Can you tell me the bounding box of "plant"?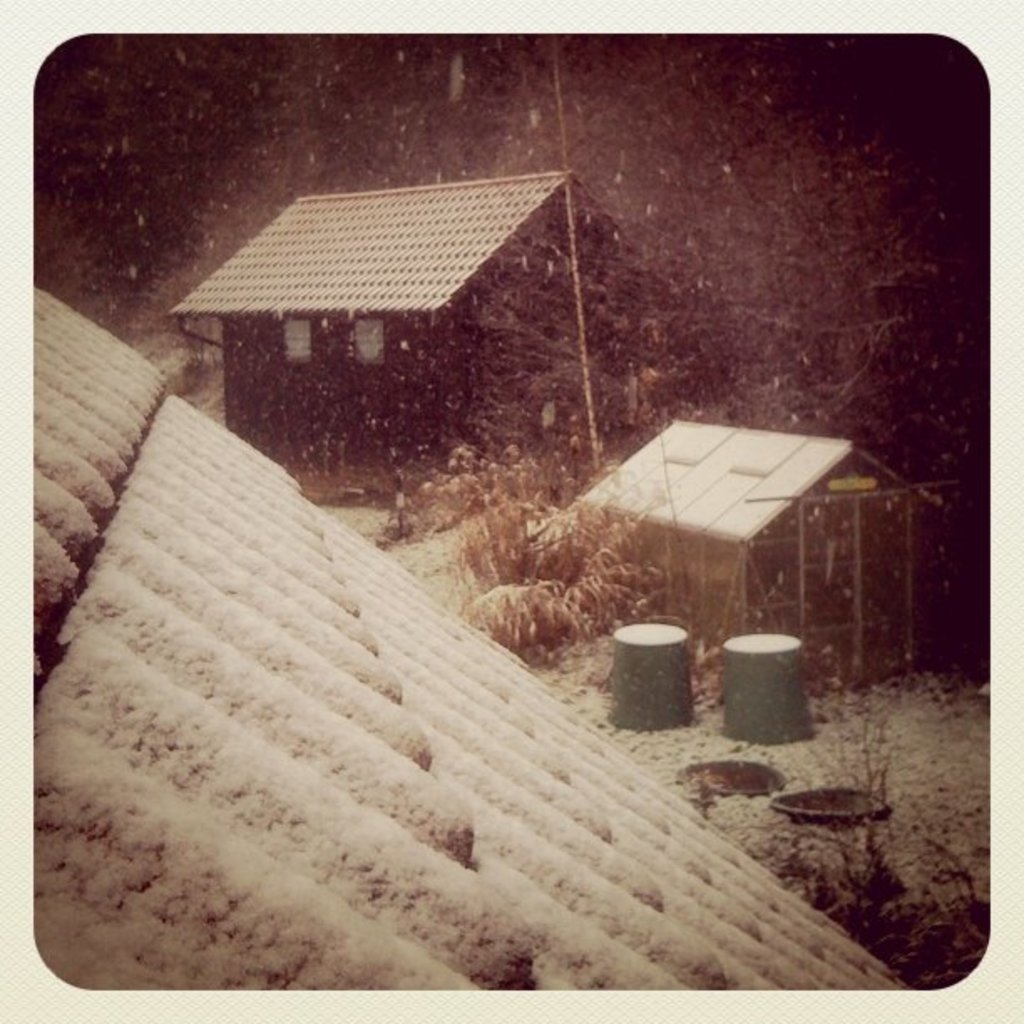
region(432, 453, 666, 648).
